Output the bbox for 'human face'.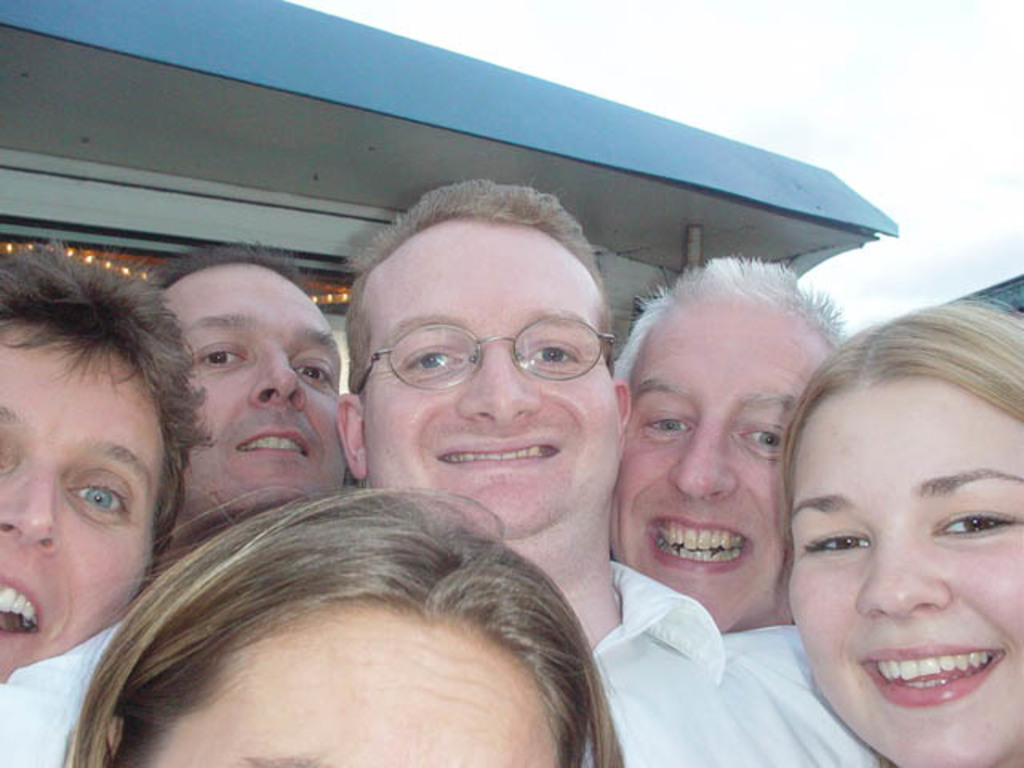
box=[154, 598, 563, 766].
